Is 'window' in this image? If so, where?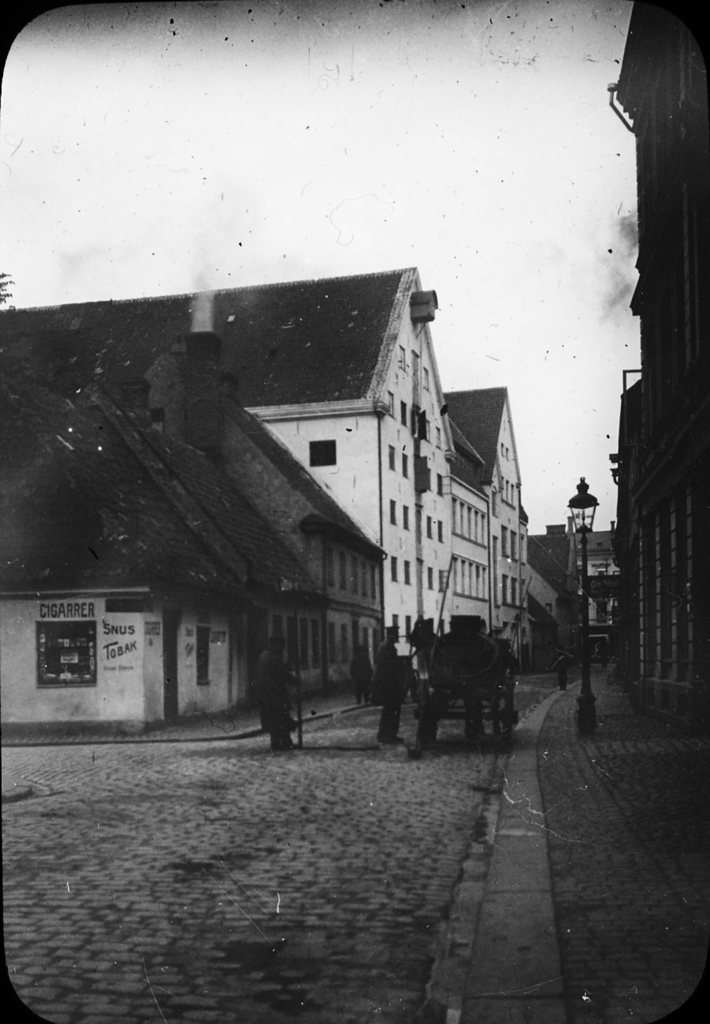
Yes, at bbox=[388, 445, 398, 472].
